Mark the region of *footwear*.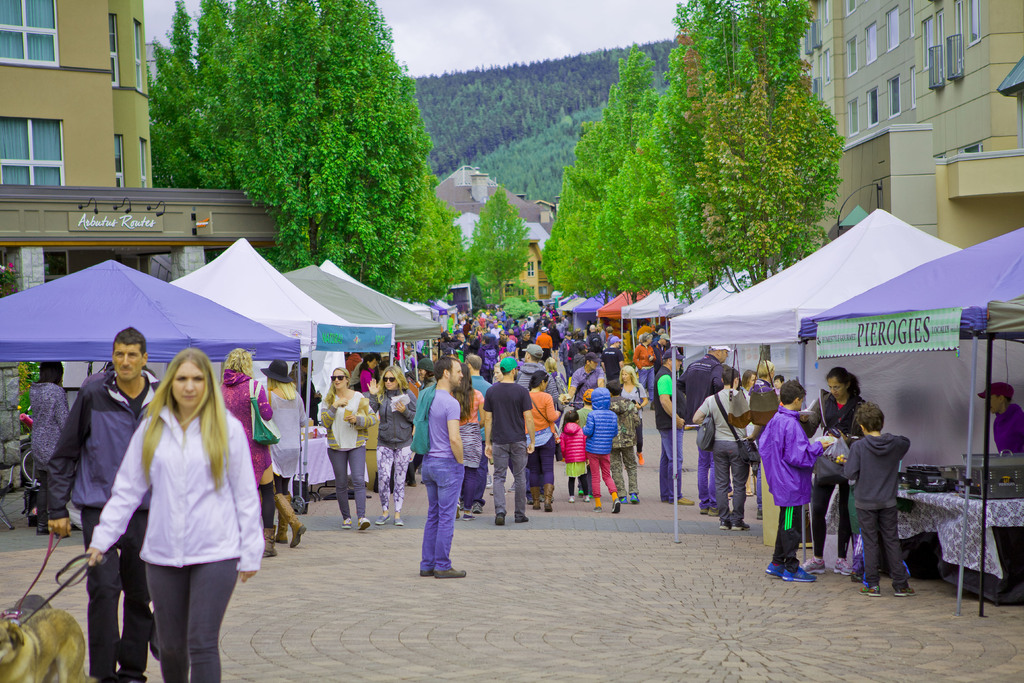
Region: rect(861, 583, 879, 593).
